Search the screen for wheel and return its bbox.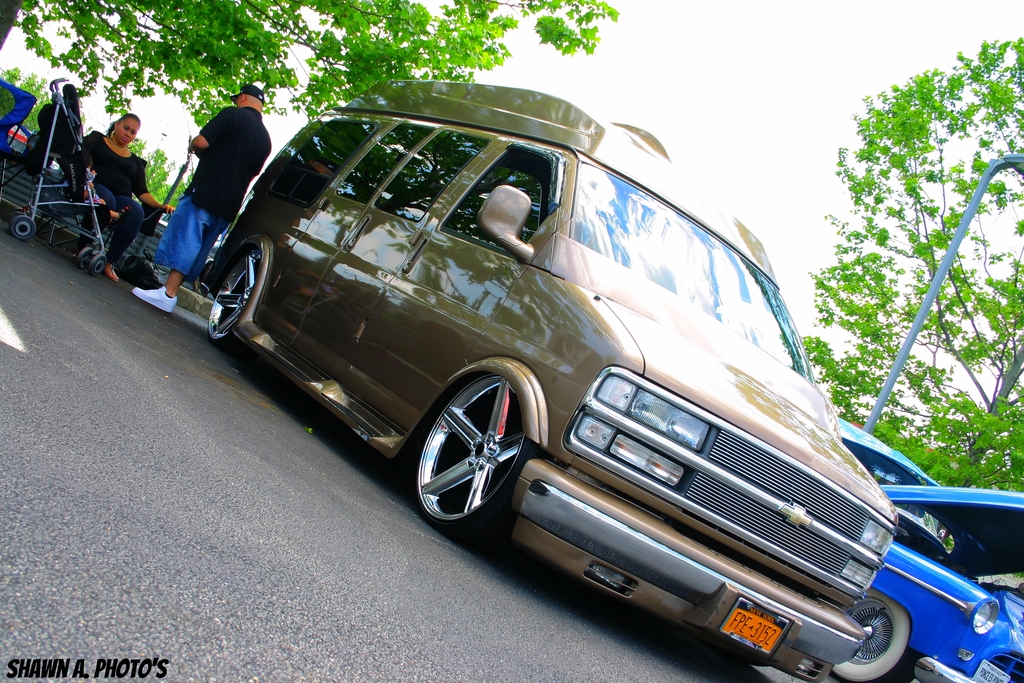
Found: (left=90, top=254, right=107, bottom=280).
